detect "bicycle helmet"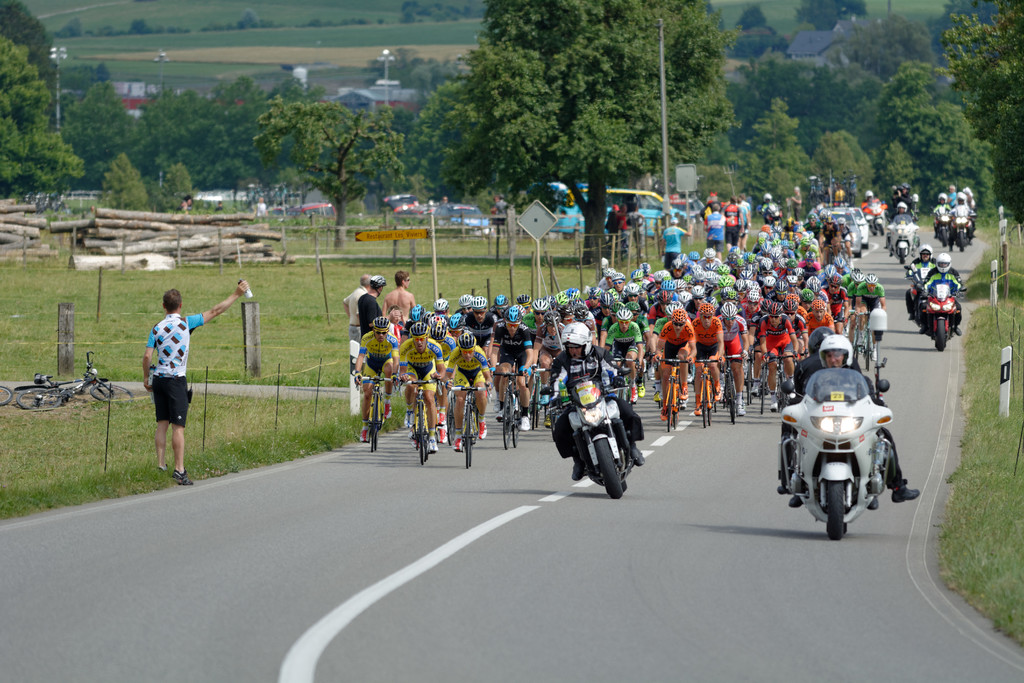
660,292,670,306
